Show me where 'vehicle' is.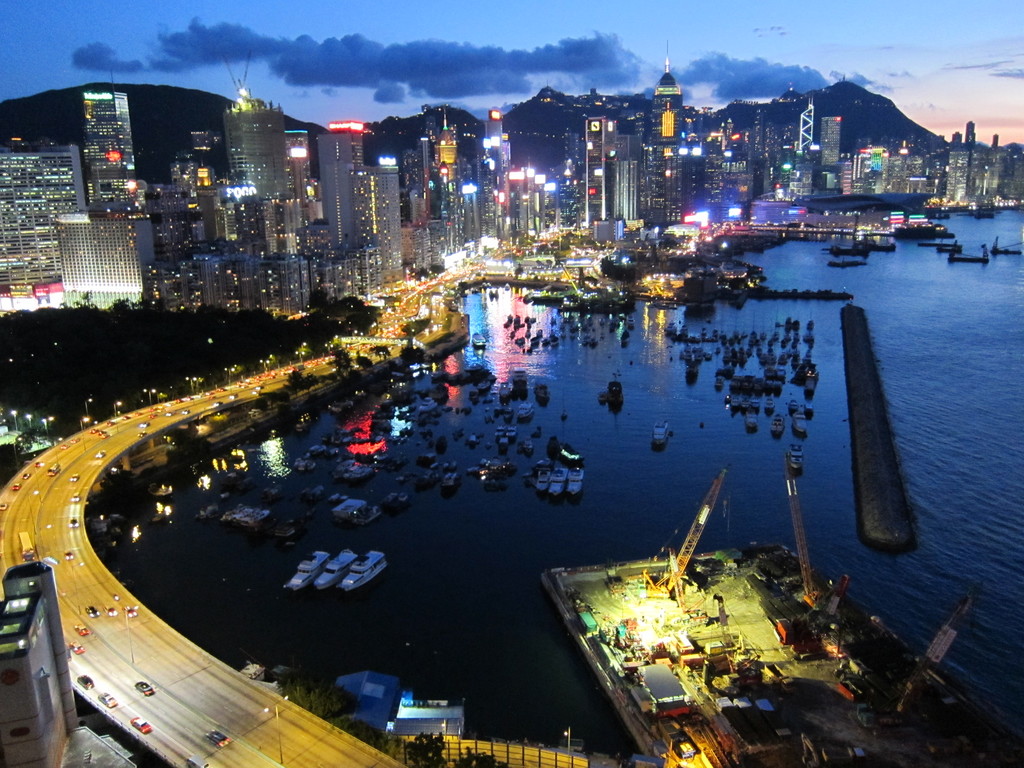
'vehicle' is at region(124, 603, 138, 620).
